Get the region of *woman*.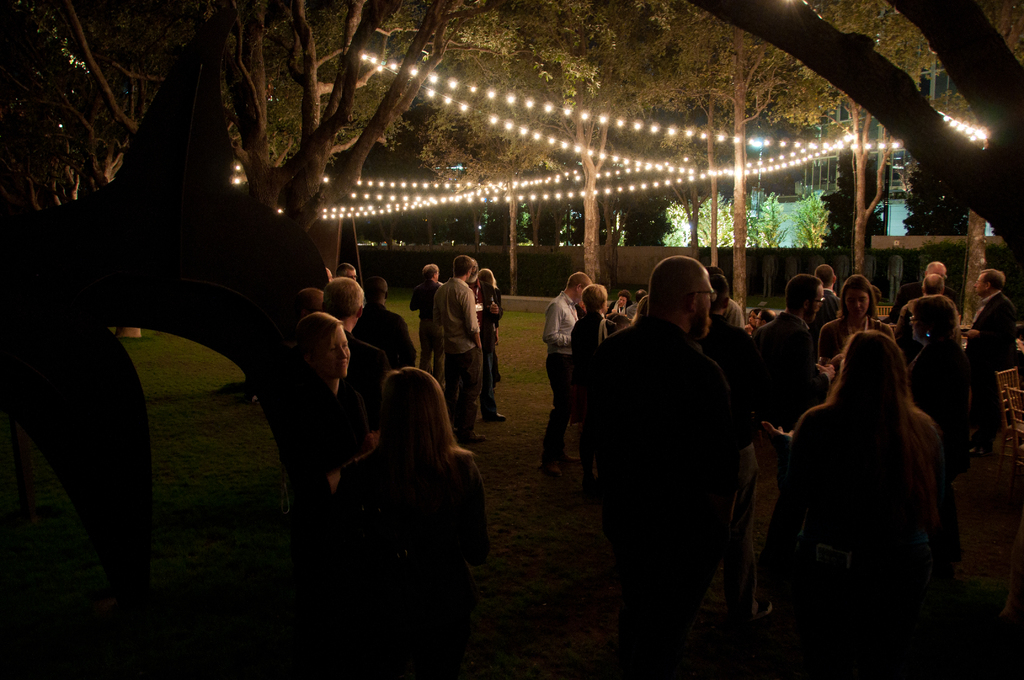
906 295 967 469.
